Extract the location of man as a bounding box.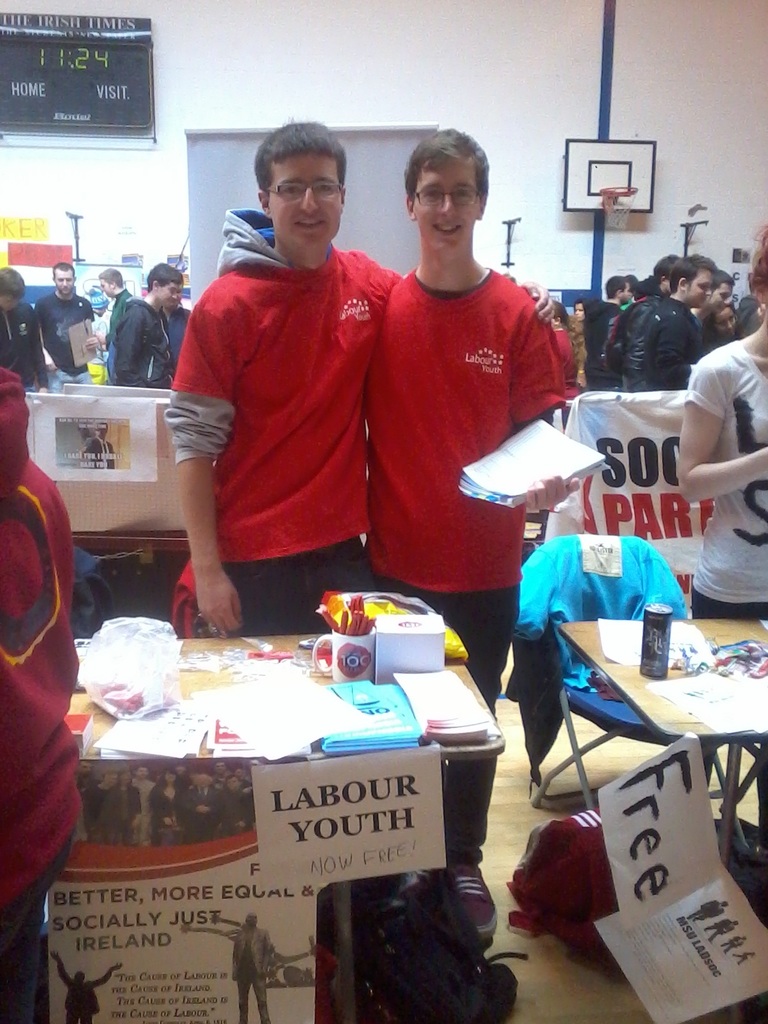
left=579, top=275, right=634, bottom=401.
